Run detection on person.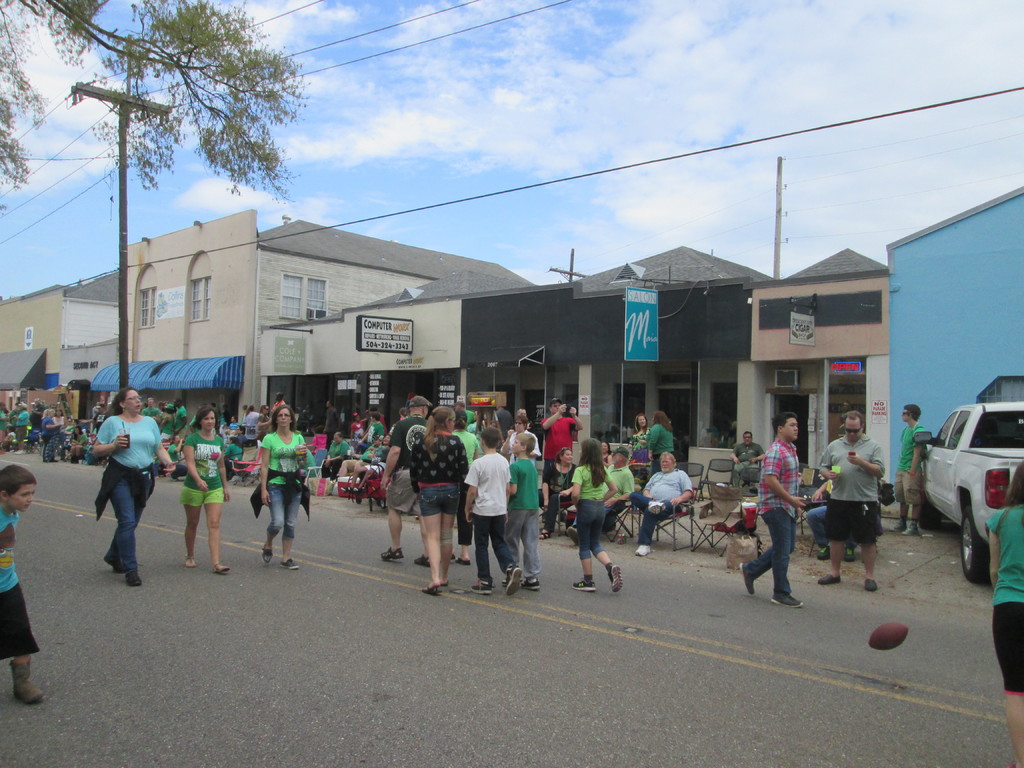
Result: Rect(96, 385, 179, 590).
